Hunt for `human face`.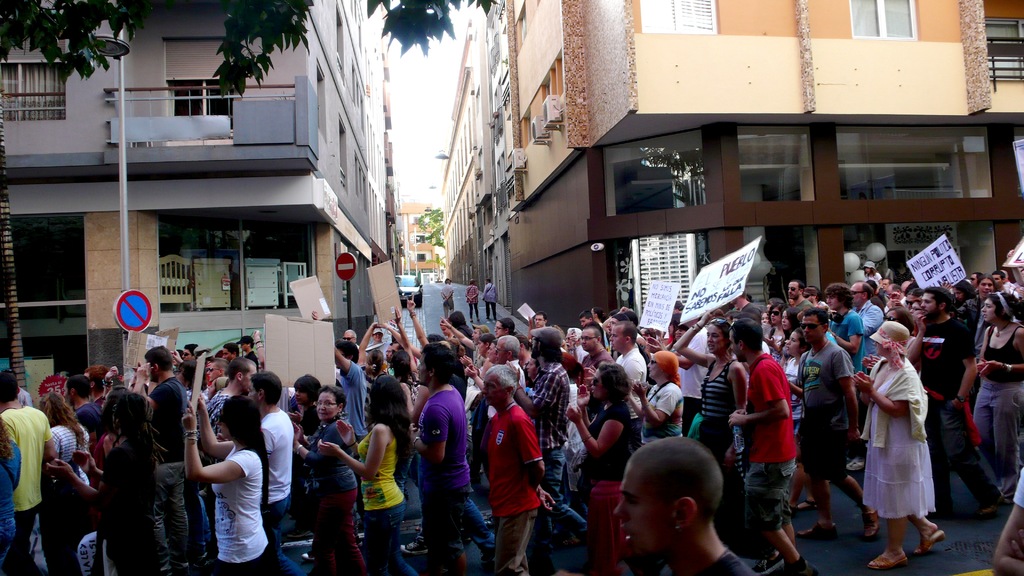
Hunted down at bbox=(413, 352, 428, 383).
